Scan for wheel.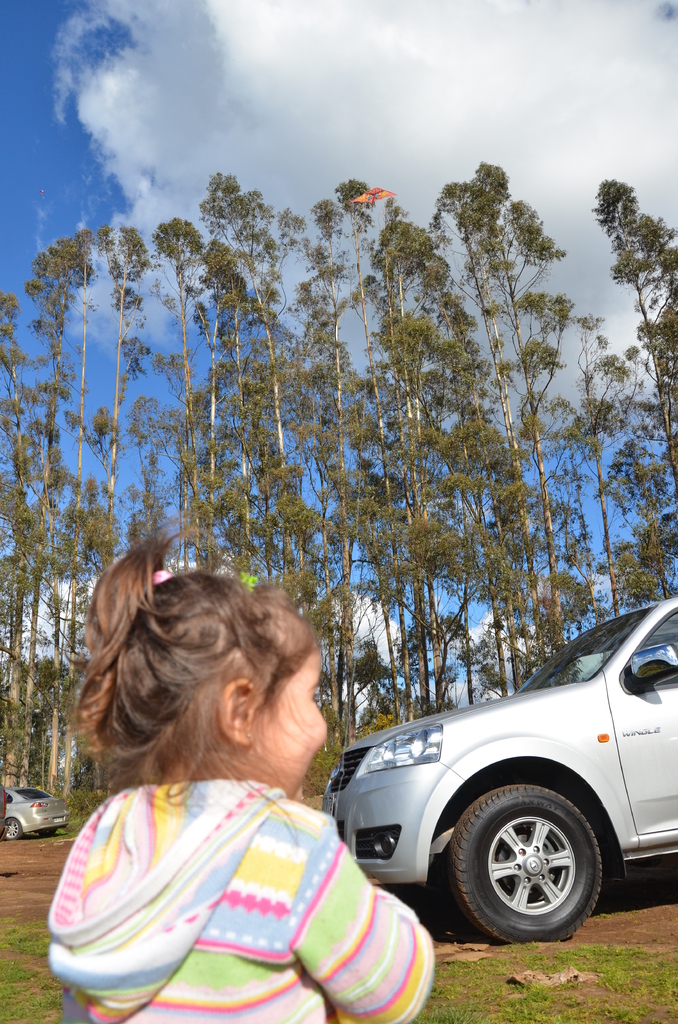
Scan result: <region>0, 813, 31, 844</region>.
